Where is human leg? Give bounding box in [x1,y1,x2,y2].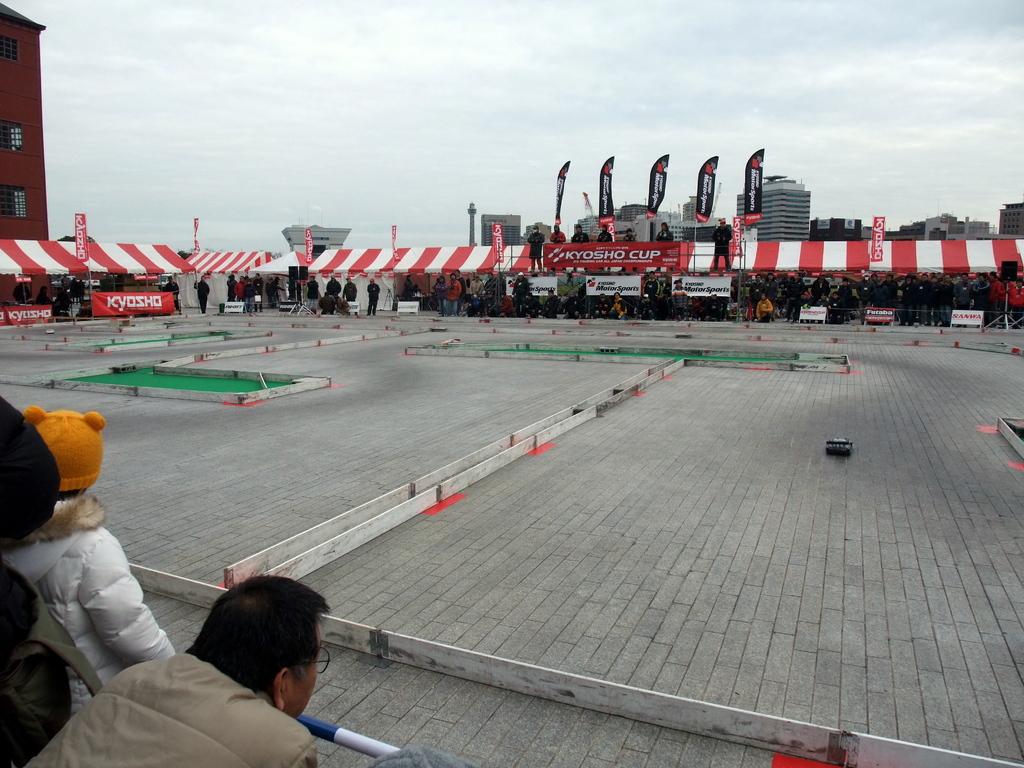
[444,301,451,312].
